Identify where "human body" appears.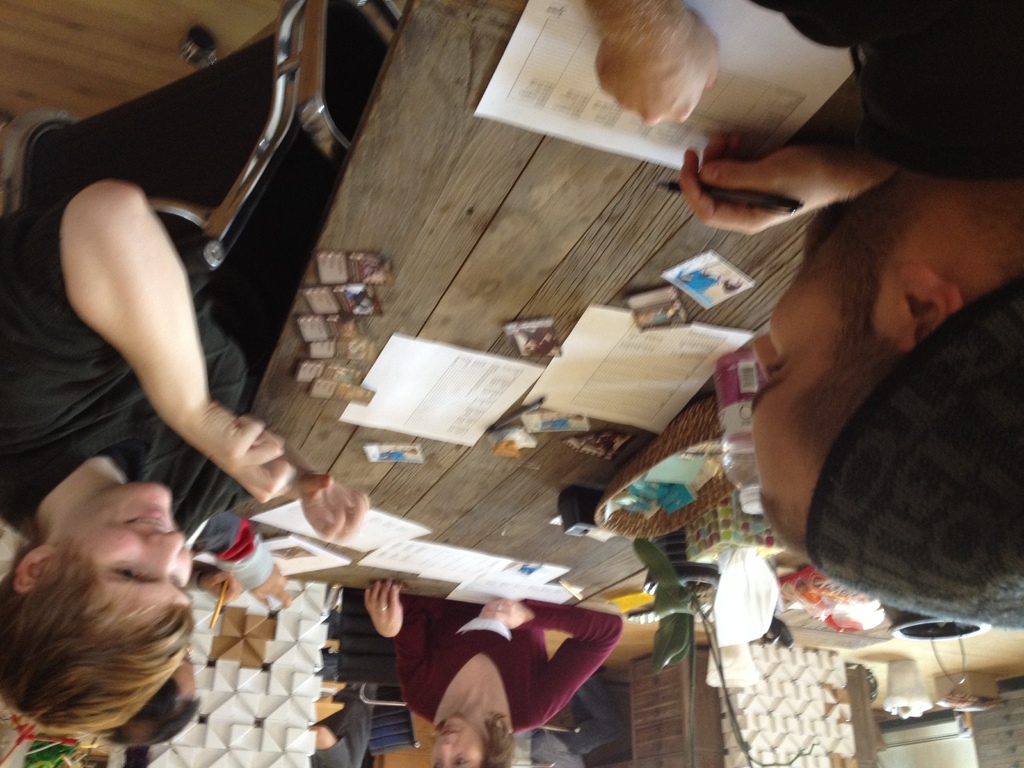
Appears at 580,0,1023,236.
